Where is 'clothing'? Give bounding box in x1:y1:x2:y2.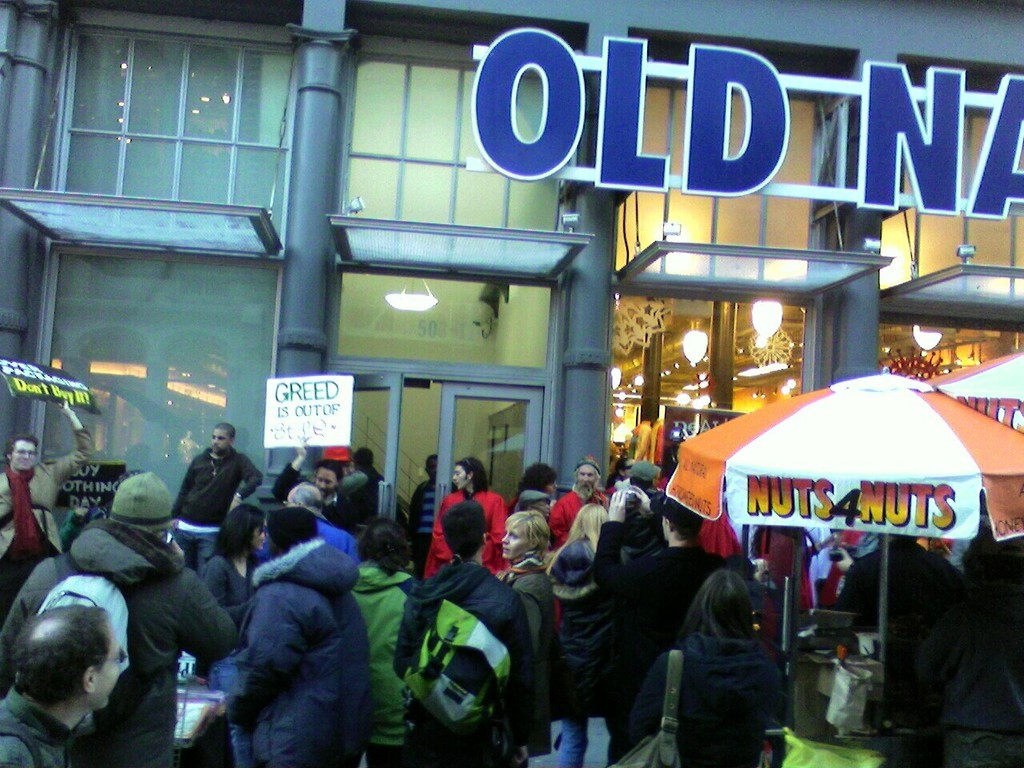
193:518:378:767.
